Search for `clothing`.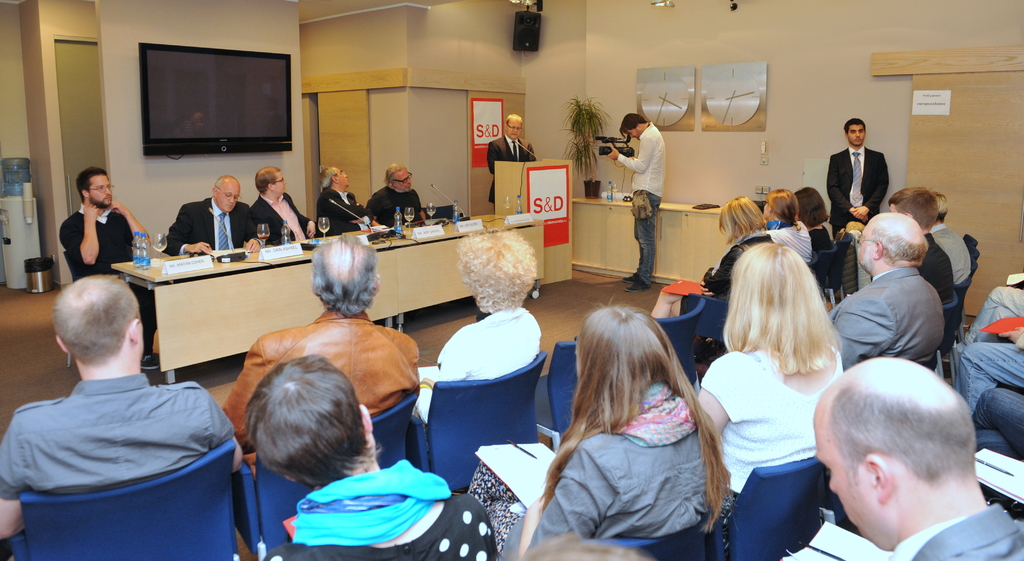
Found at Rect(828, 271, 946, 366).
